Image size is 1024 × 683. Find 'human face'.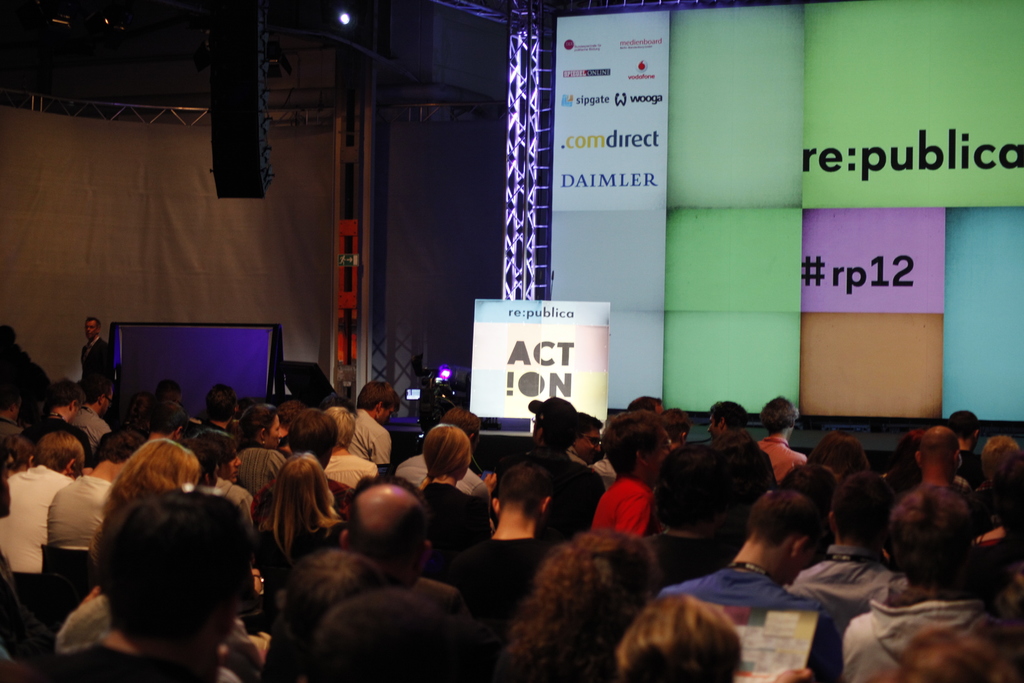
(x1=707, y1=411, x2=720, y2=436).
